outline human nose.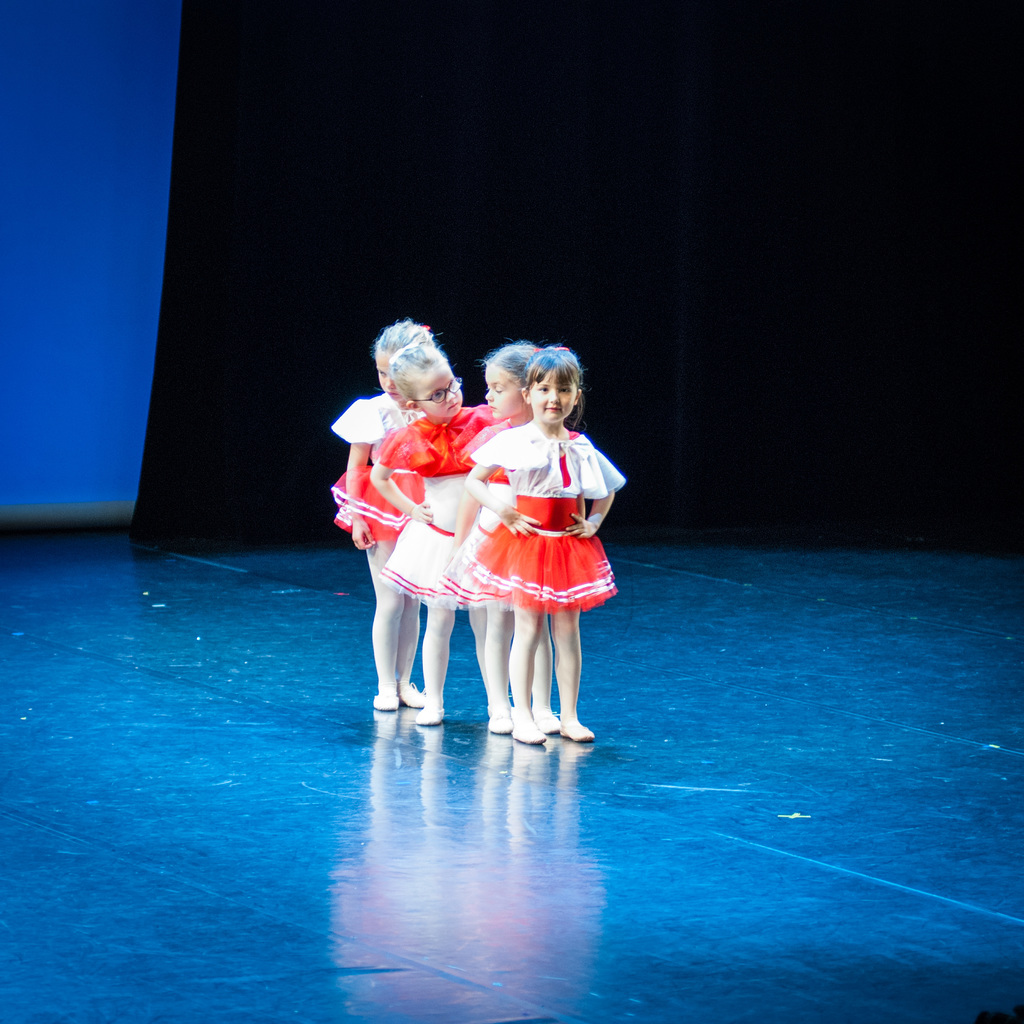
Outline: 484,391,496,404.
